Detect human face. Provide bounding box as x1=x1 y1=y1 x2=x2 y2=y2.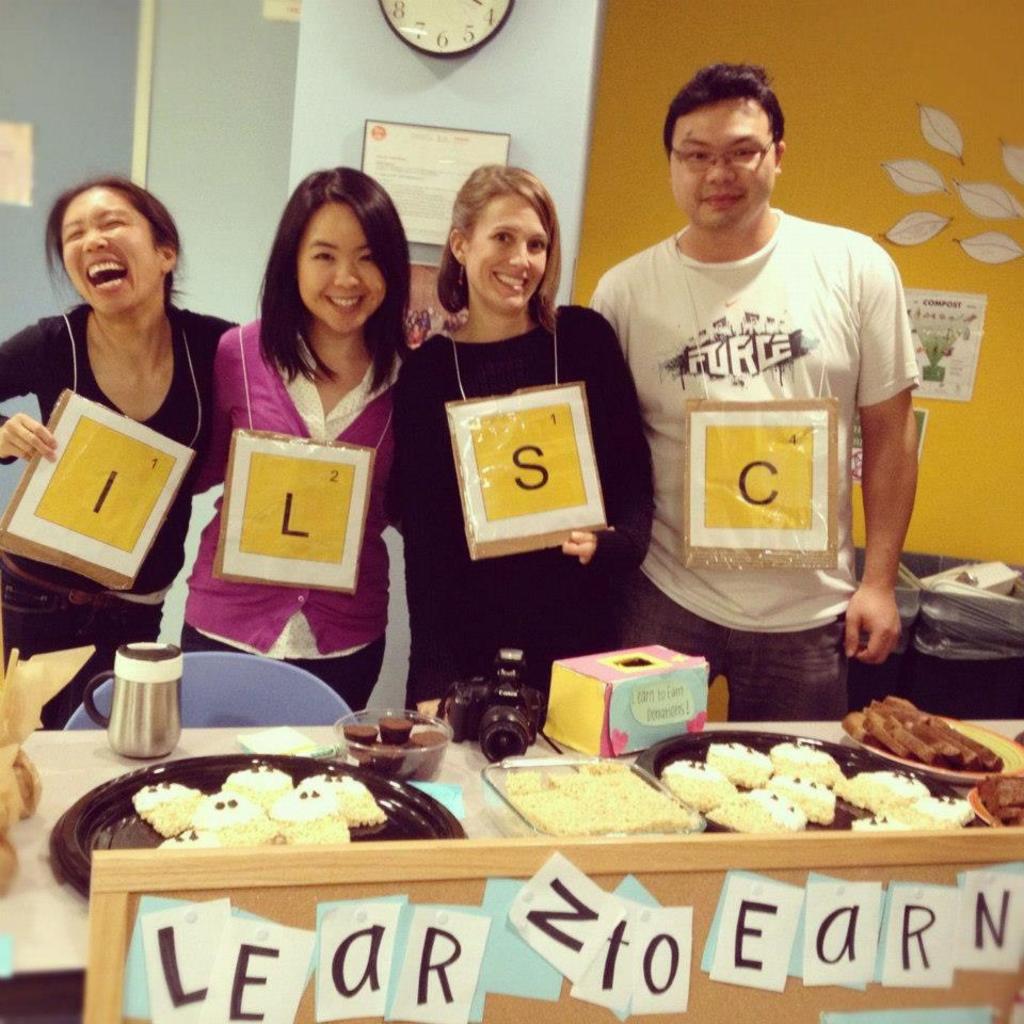
x1=60 y1=179 x2=162 y2=315.
